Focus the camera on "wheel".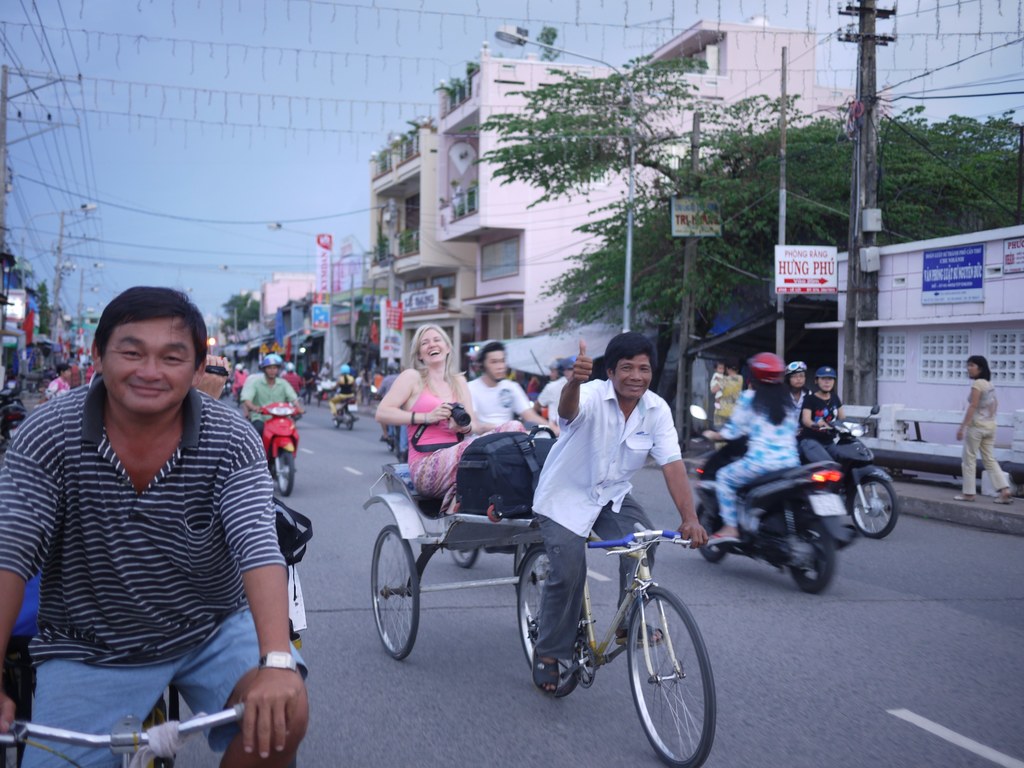
Focus region: <region>369, 525, 419, 658</region>.
